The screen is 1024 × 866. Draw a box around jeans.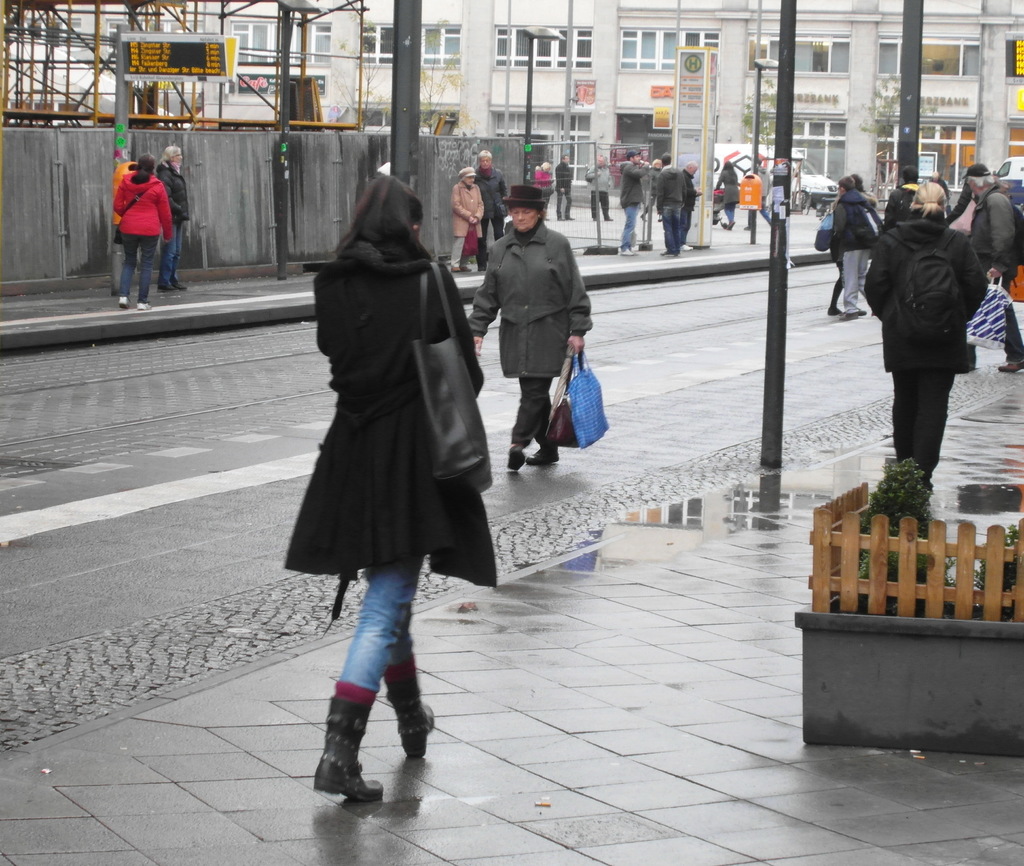
159,223,181,284.
